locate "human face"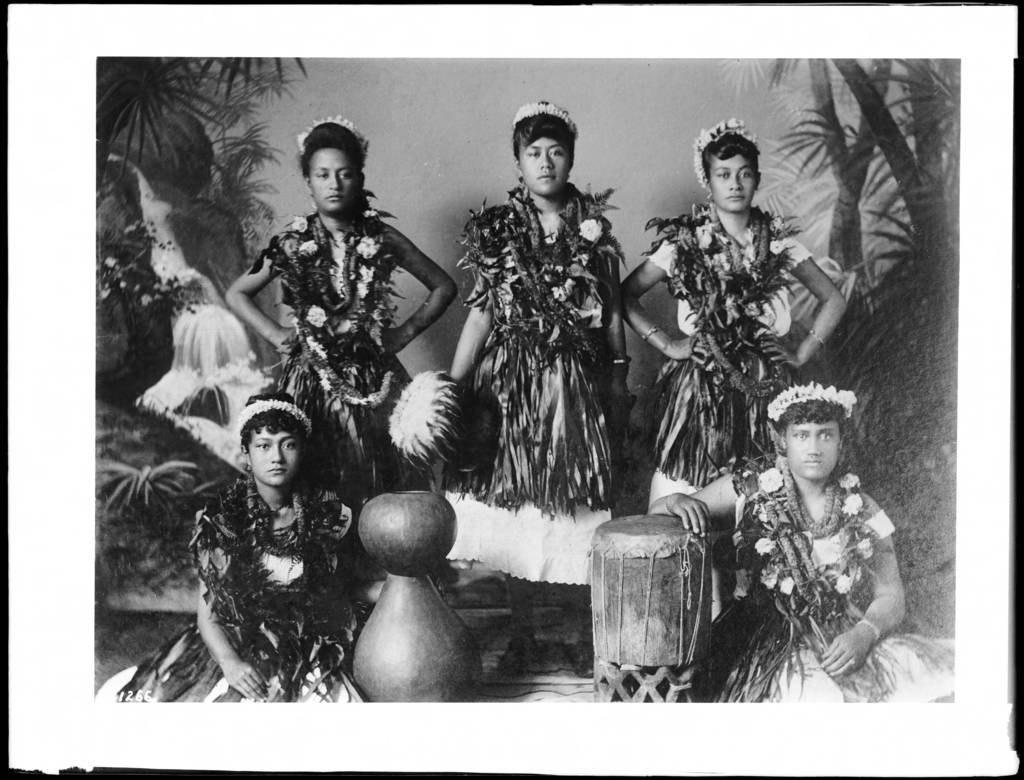
[708,154,756,213]
